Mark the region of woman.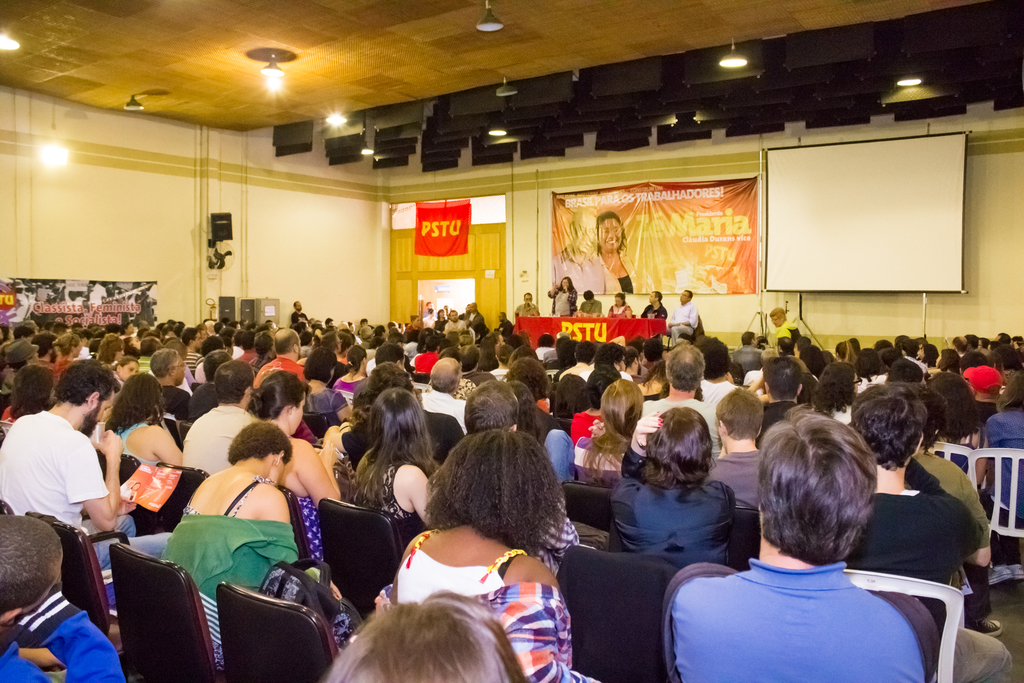
Region: <bbox>355, 386, 435, 556</bbox>.
